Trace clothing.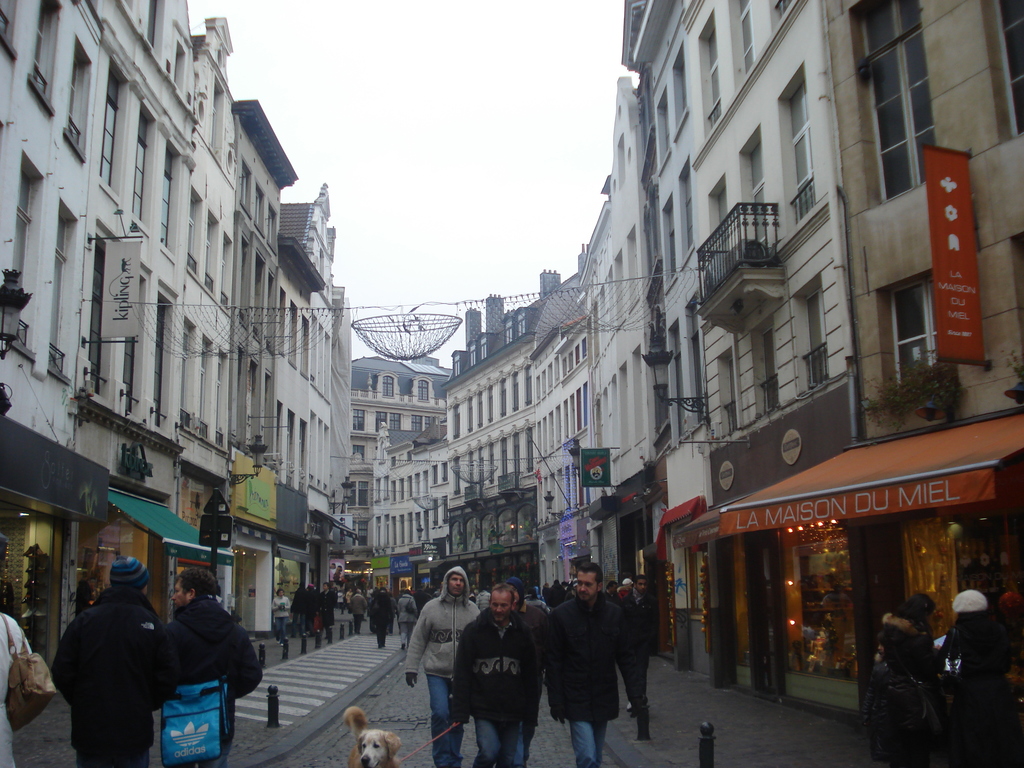
Traced to [389,598,398,626].
